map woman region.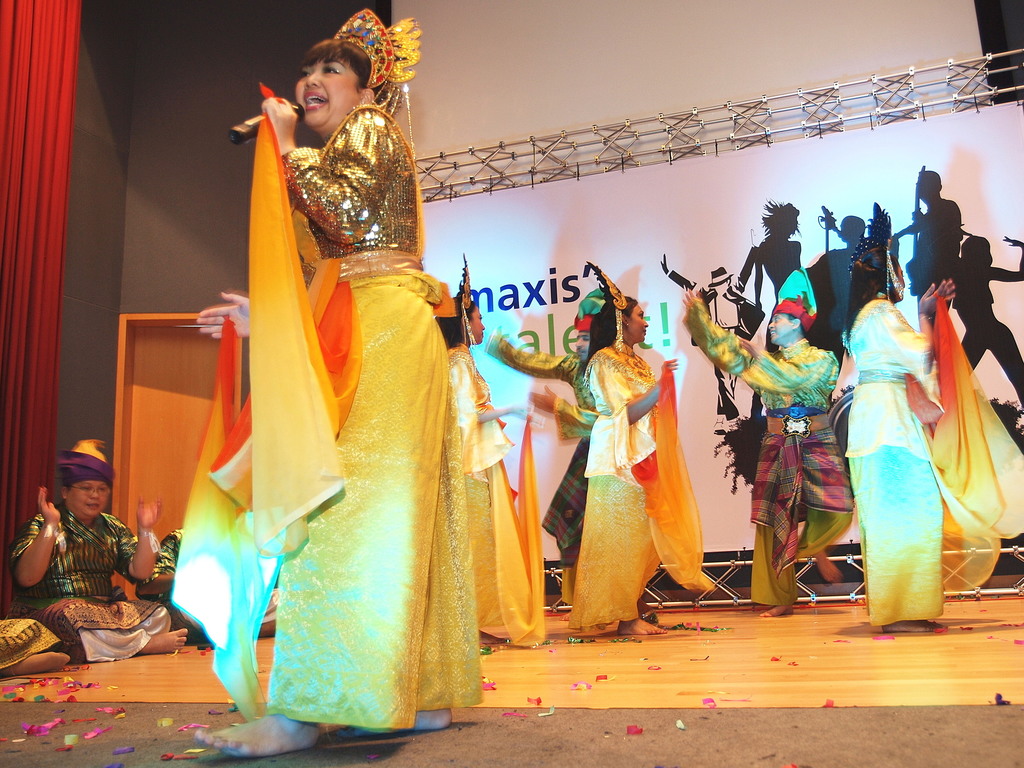
Mapped to region(579, 278, 717, 638).
